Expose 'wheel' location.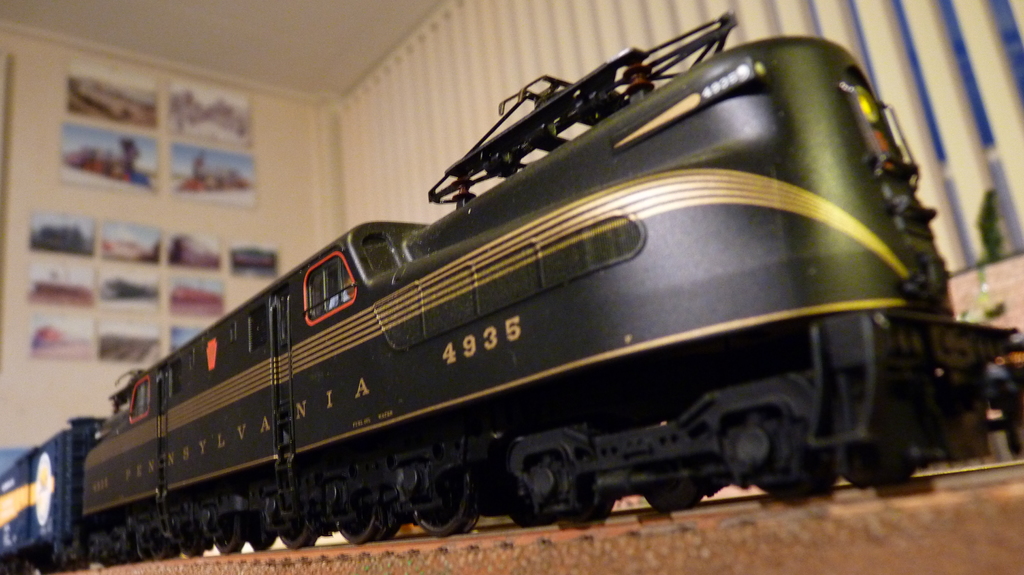
Exposed at [245,527,278,552].
